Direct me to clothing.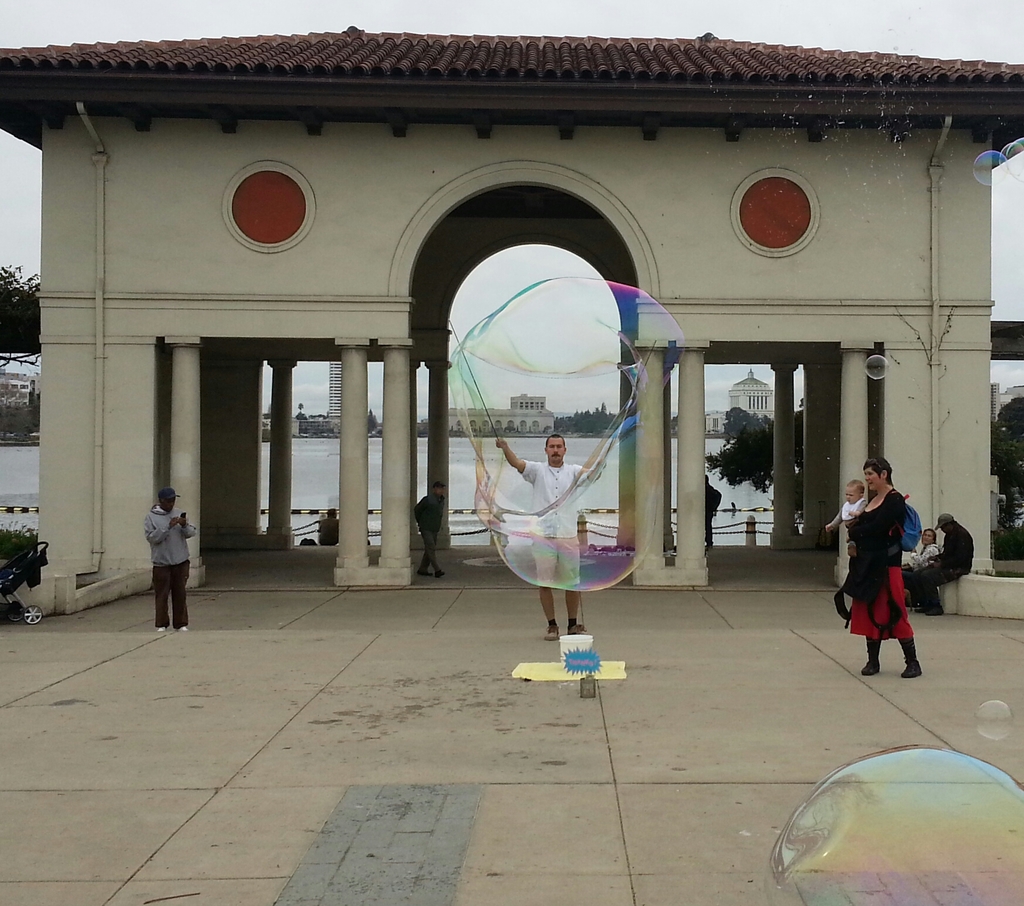
Direction: (316,515,339,547).
